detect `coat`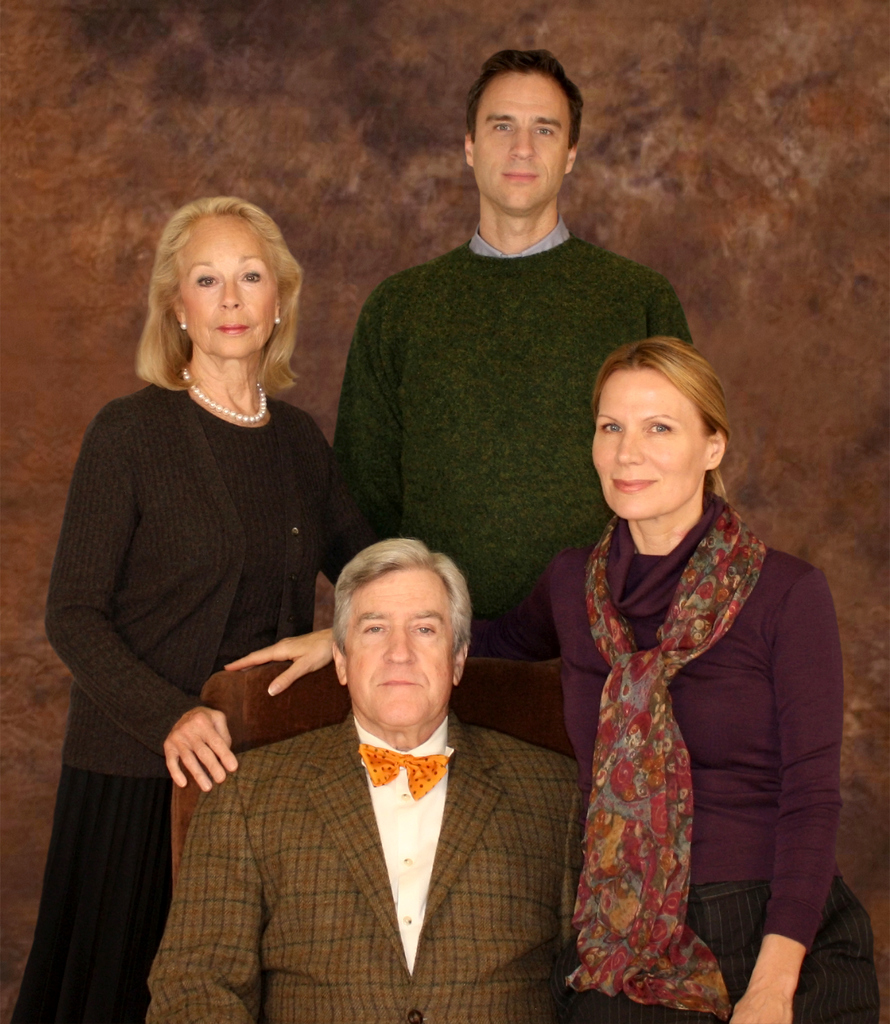
141 715 582 1023
